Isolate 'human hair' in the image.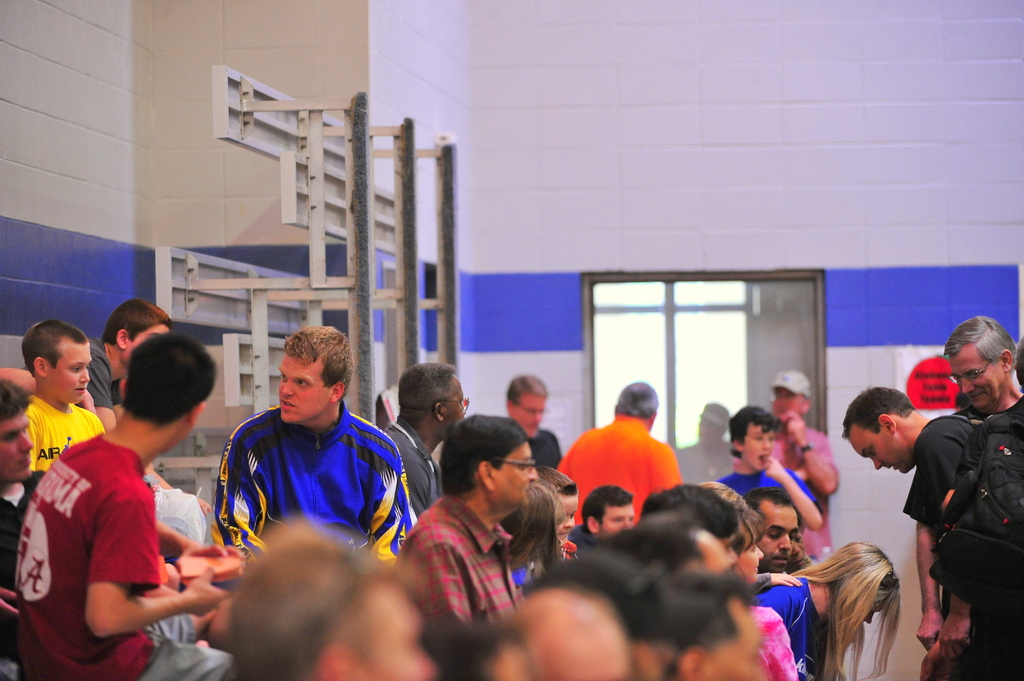
Isolated region: 611,378,663,420.
